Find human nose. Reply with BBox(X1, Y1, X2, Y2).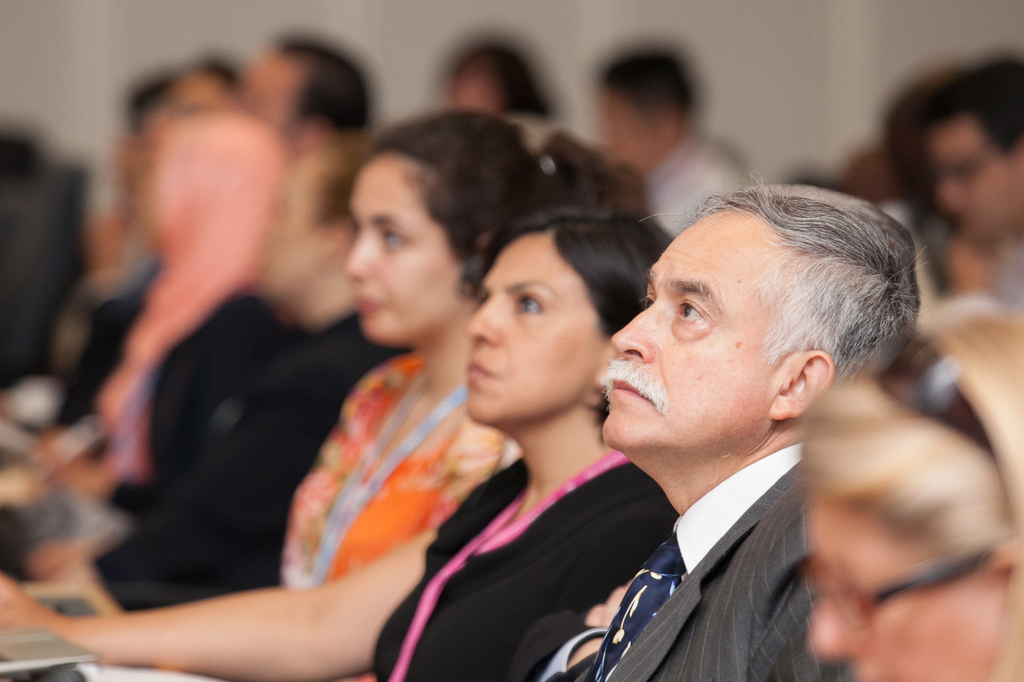
BBox(609, 303, 653, 363).
